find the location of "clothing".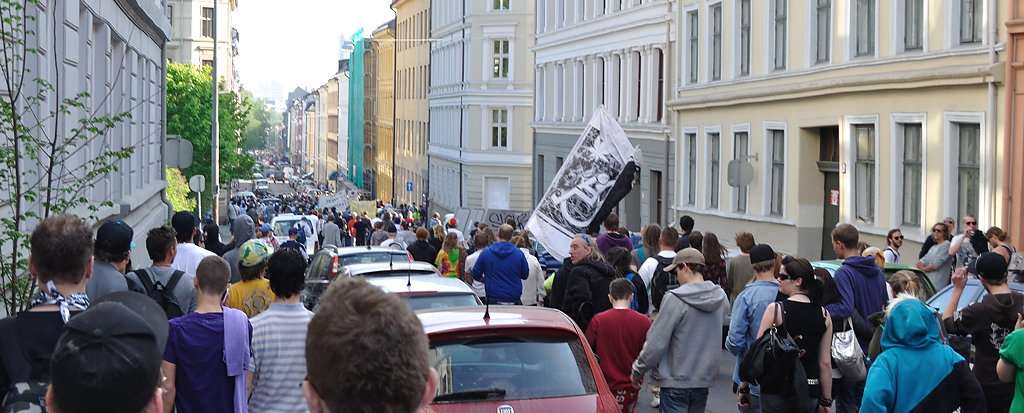
Location: x1=153 y1=283 x2=235 y2=408.
